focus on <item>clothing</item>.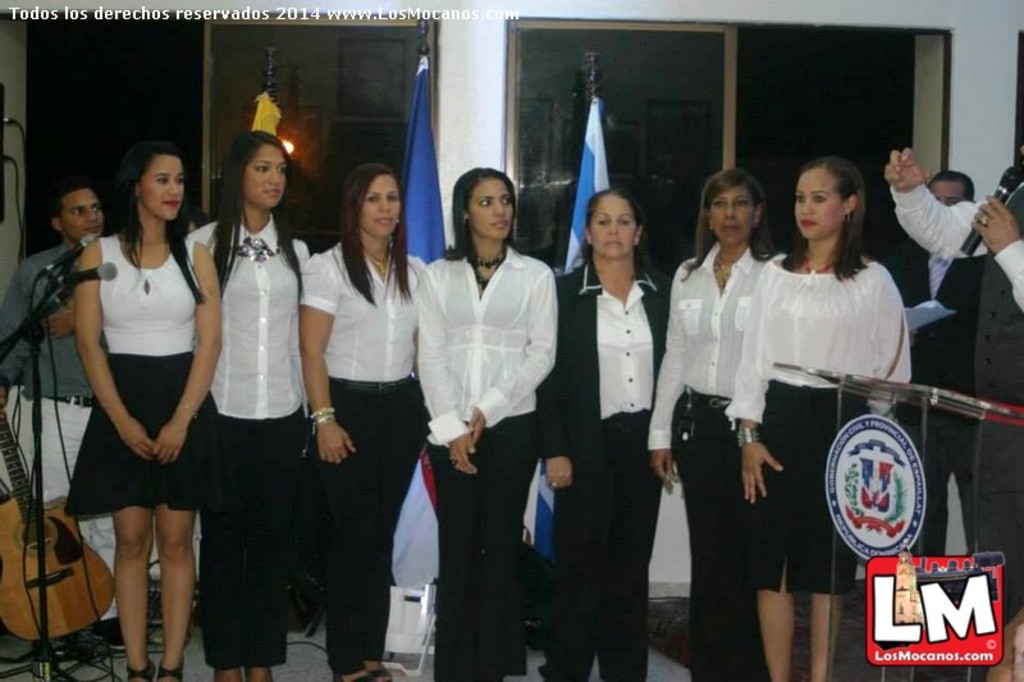
Focused at (left=646, top=233, right=763, bottom=681).
